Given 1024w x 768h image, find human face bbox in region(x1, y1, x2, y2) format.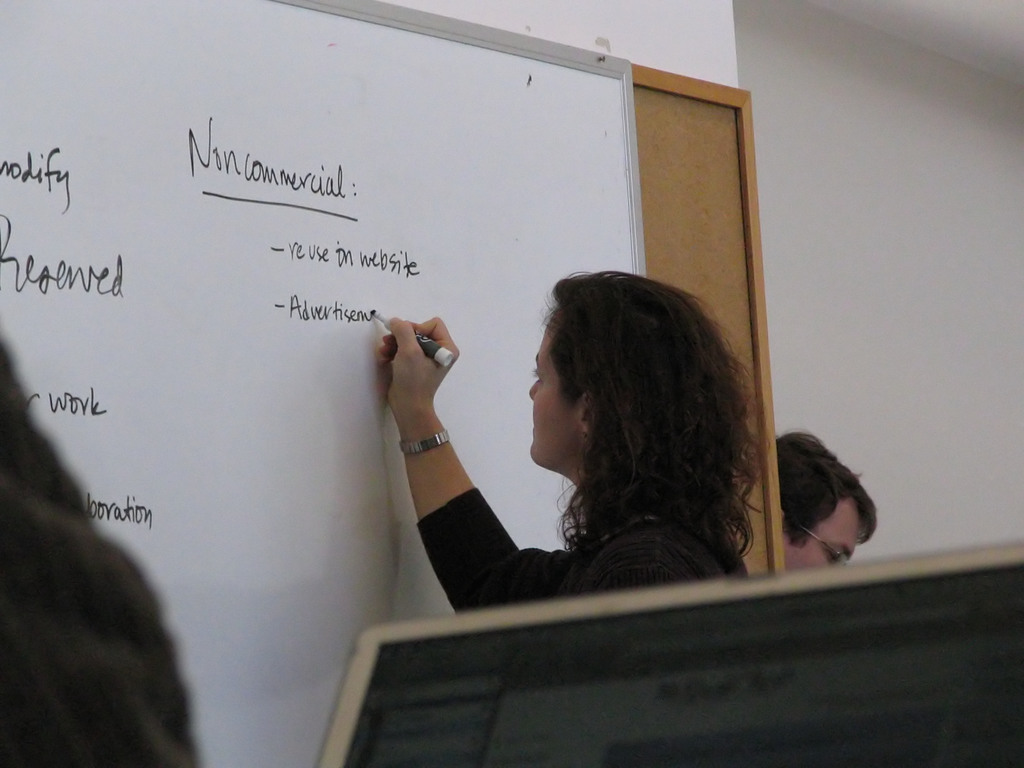
region(527, 322, 575, 455).
